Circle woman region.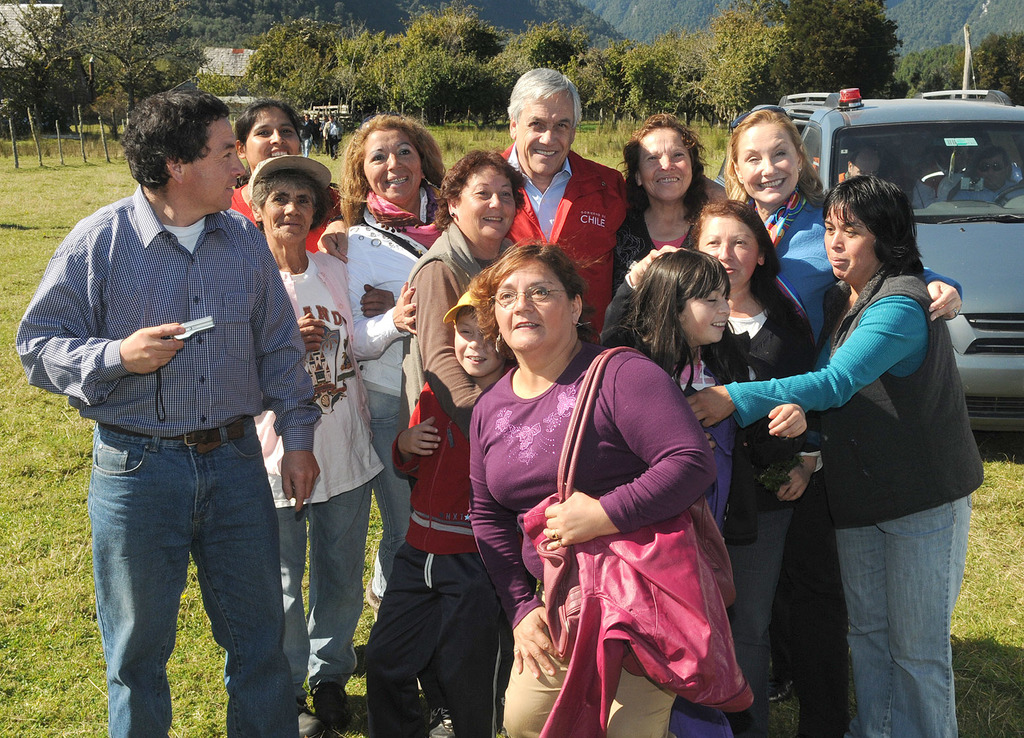
Region: x1=221, y1=103, x2=356, y2=250.
